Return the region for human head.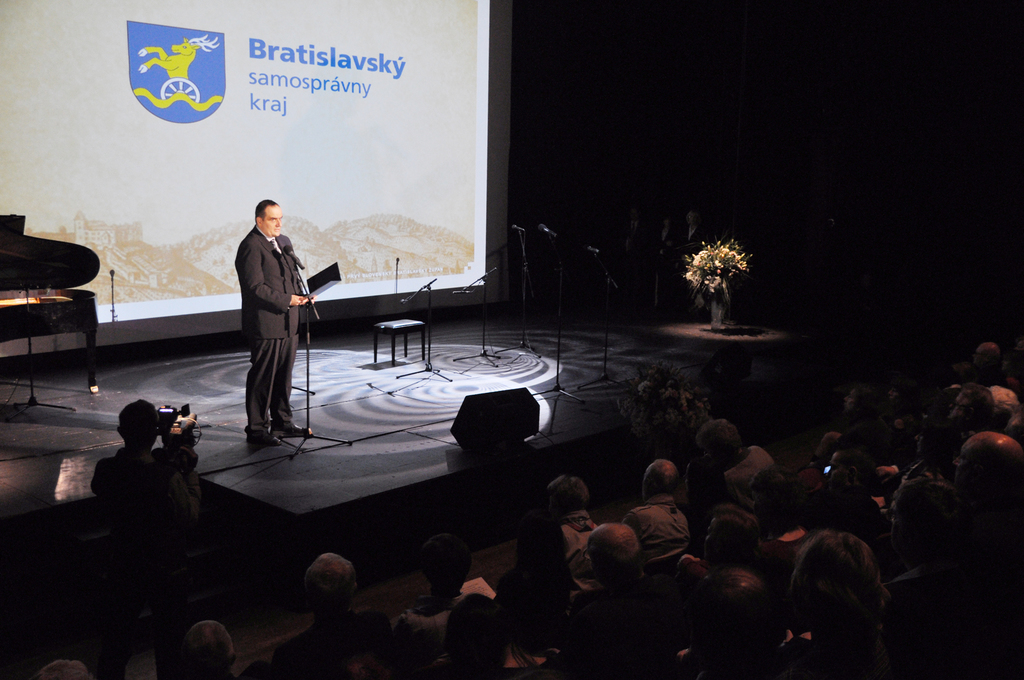
x1=952 y1=432 x2=1023 y2=513.
